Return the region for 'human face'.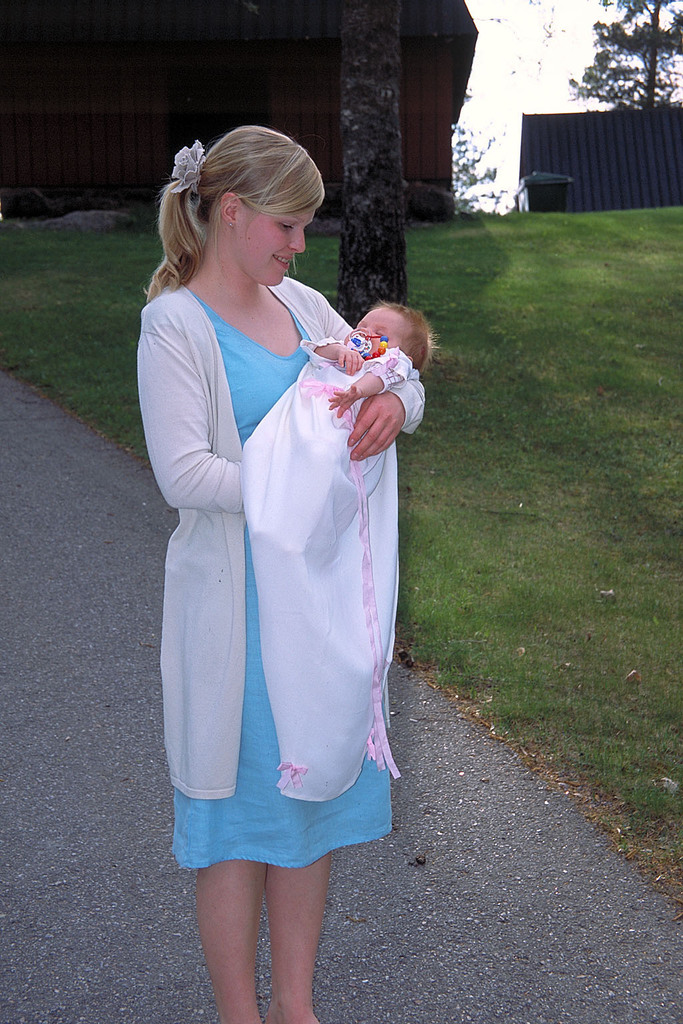
detection(236, 191, 319, 294).
